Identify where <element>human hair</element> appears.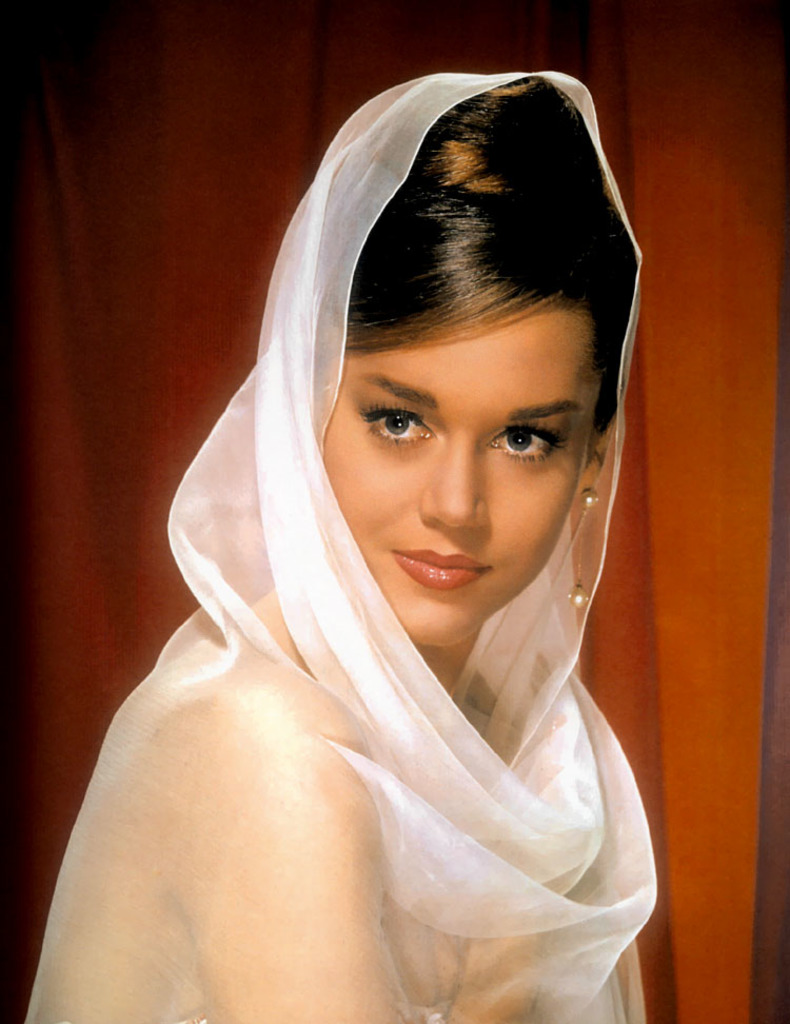
Appears at (left=325, top=81, right=636, bottom=433).
